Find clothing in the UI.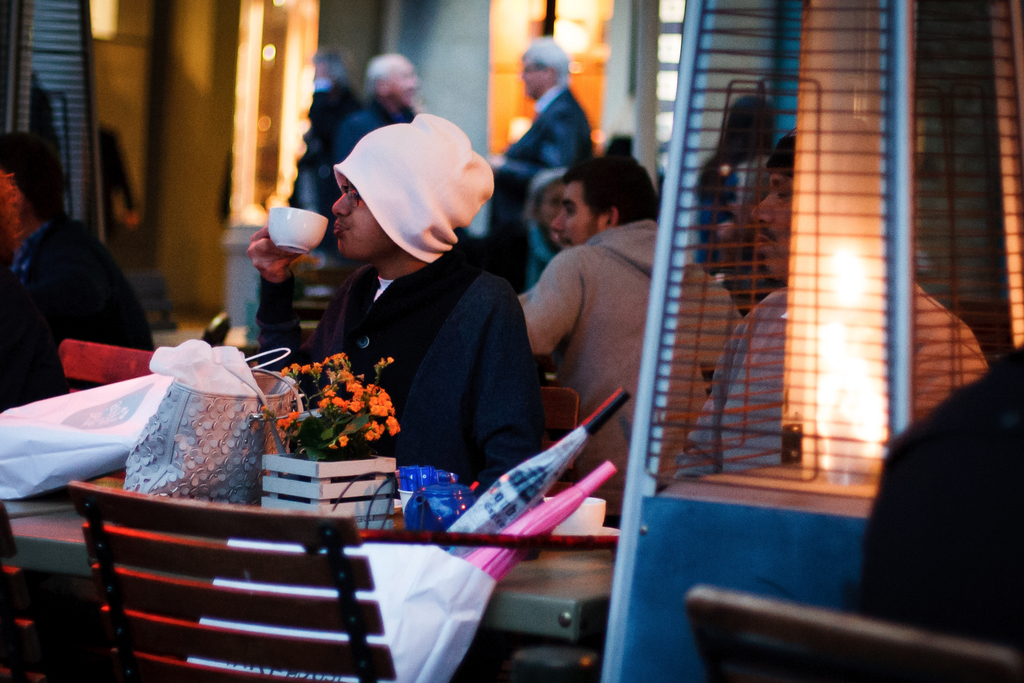
UI element at l=266, t=160, r=541, b=527.
